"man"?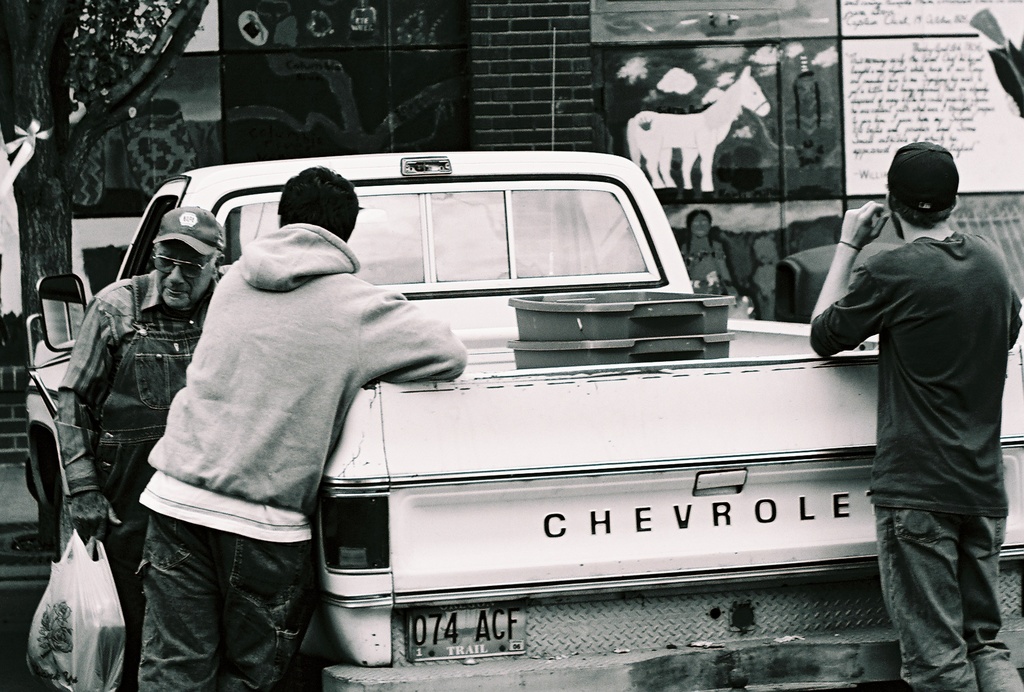
pyautogui.locateOnScreen(136, 161, 467, 691)
